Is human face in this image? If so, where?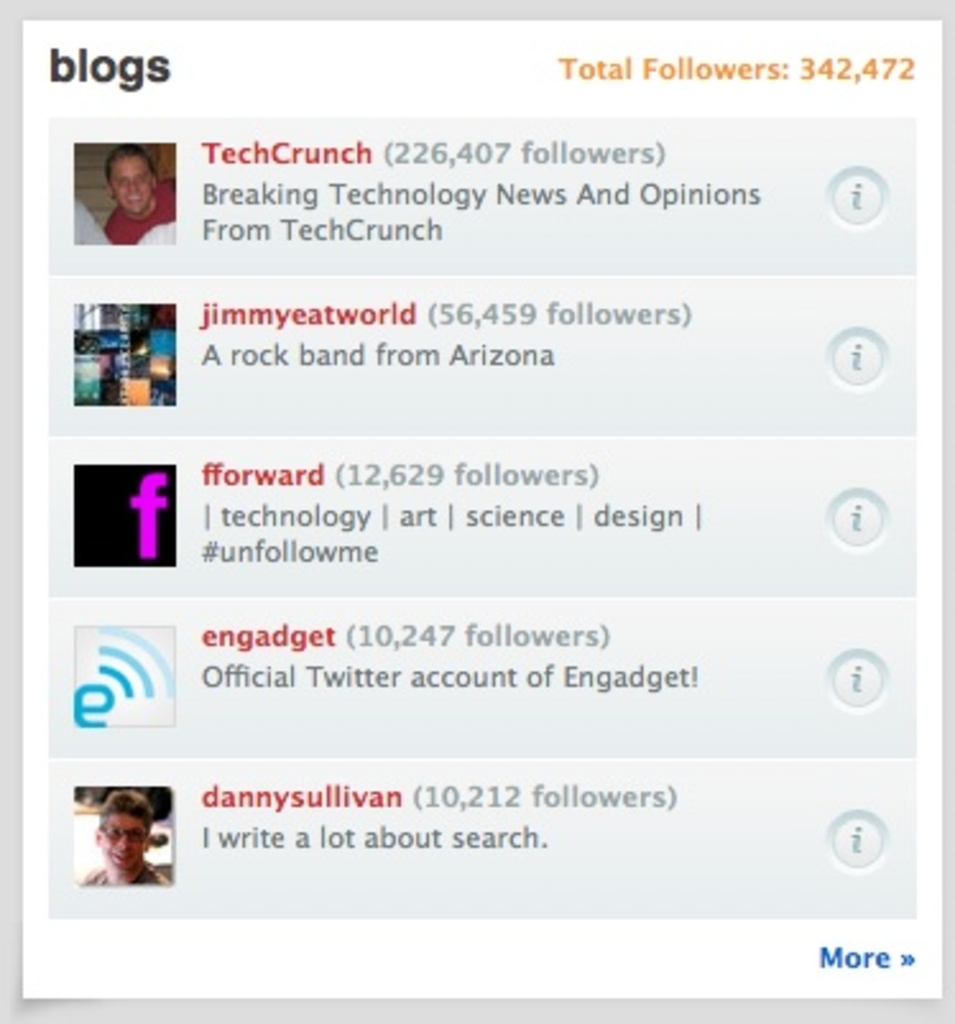
Yes, at detection(102, 812, 148, 866).
